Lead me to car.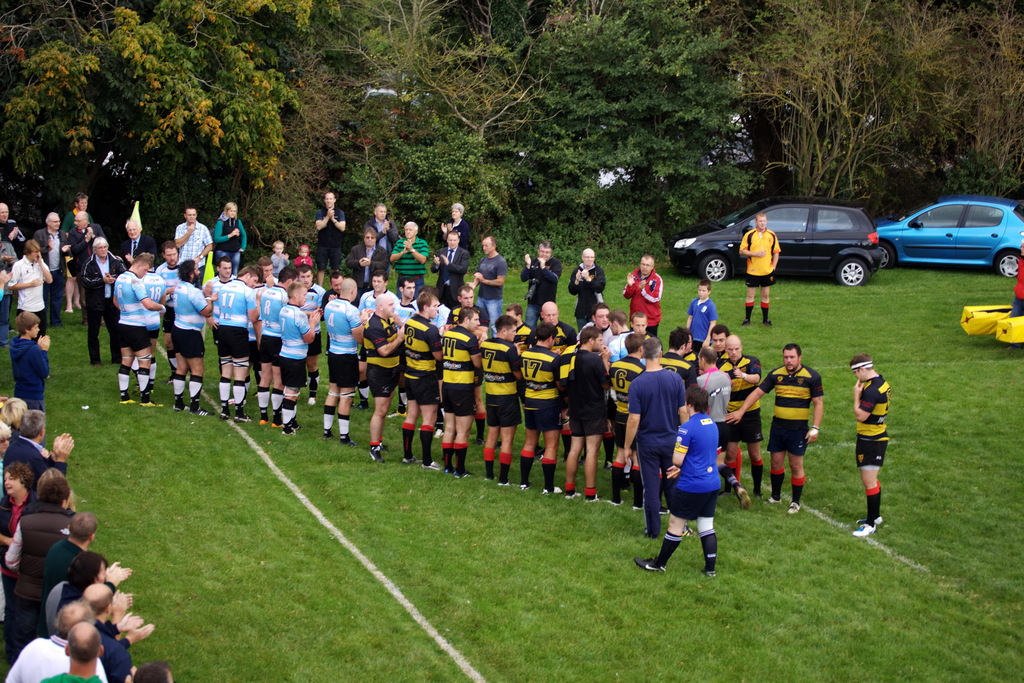
Lead to (879,193,1023,276).
